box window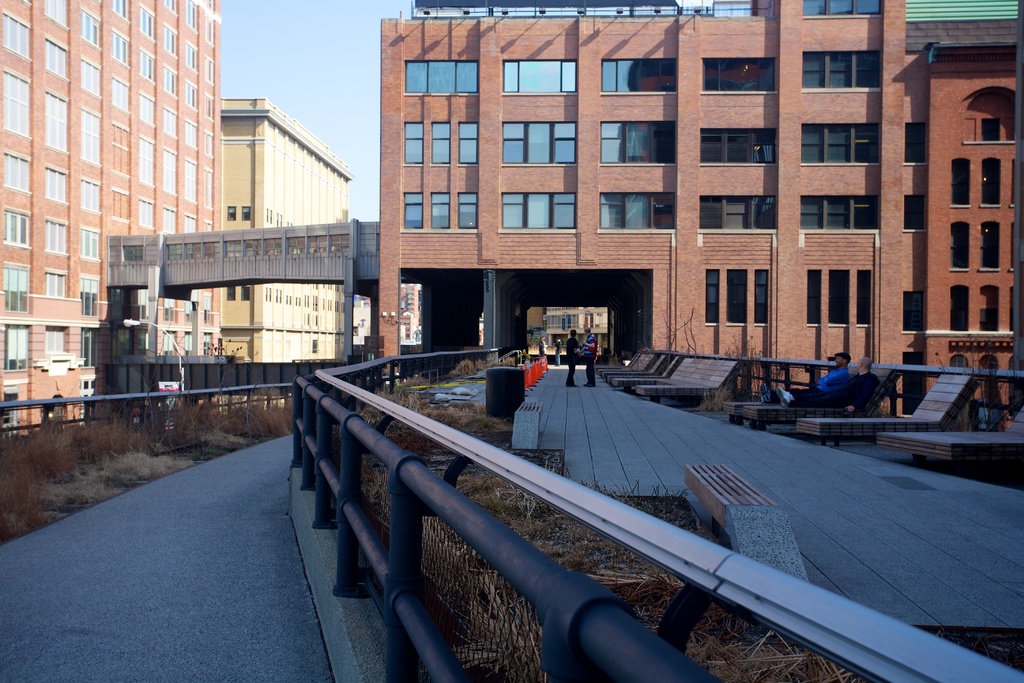
[left=982, top=117, right=1003, bottom=140]
